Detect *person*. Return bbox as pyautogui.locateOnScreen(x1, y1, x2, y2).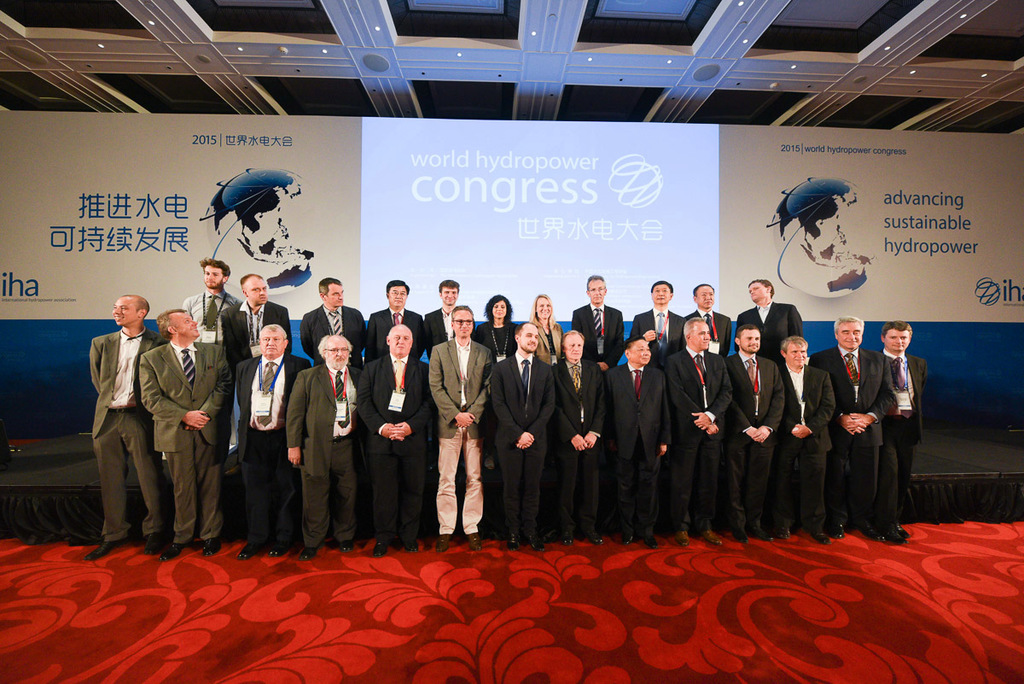
pyautogui.locateOnScreen(288, 336, 363, 555).
